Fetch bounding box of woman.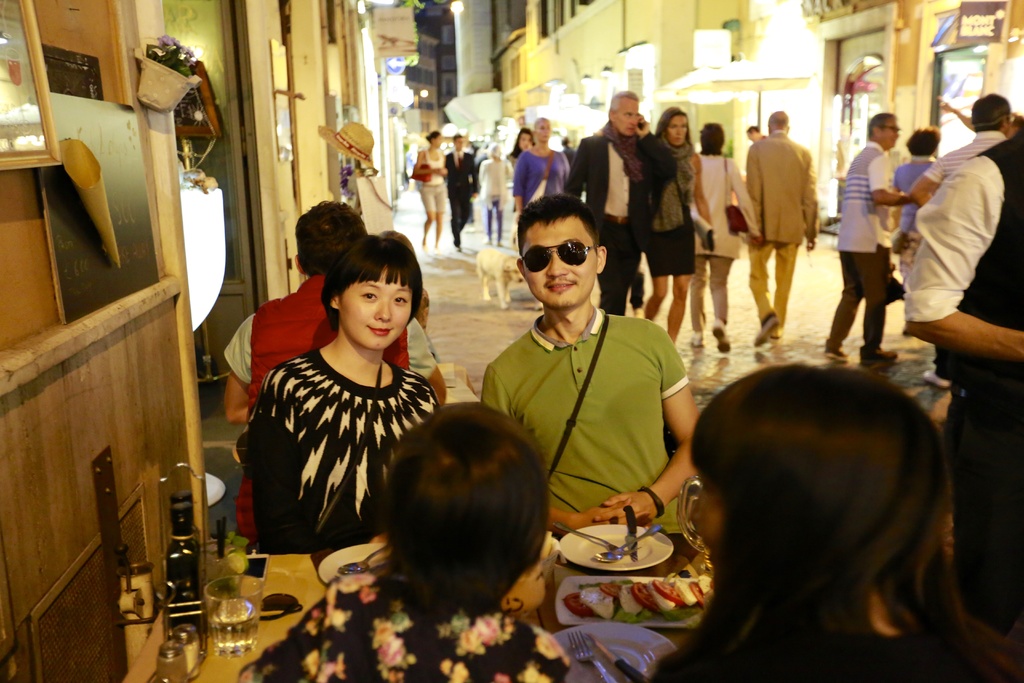
Bbox: (left=639, top=103, right=718, bottom=344).
